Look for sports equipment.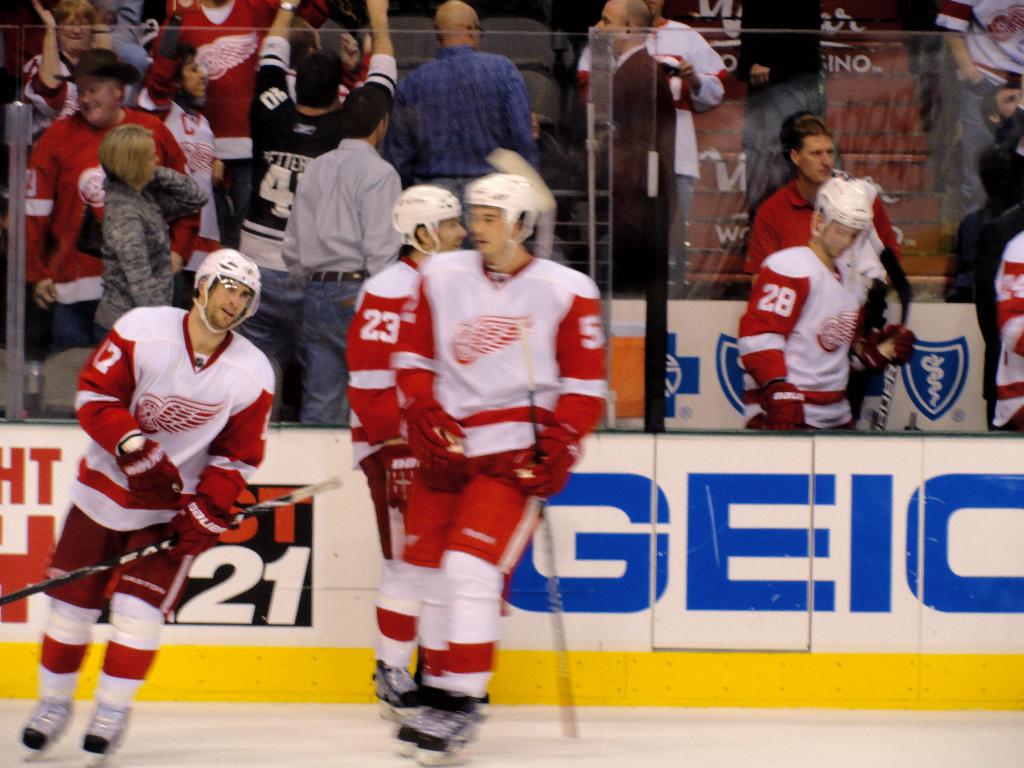
Found: [left=759, top=378, right=808, bottom=430].
